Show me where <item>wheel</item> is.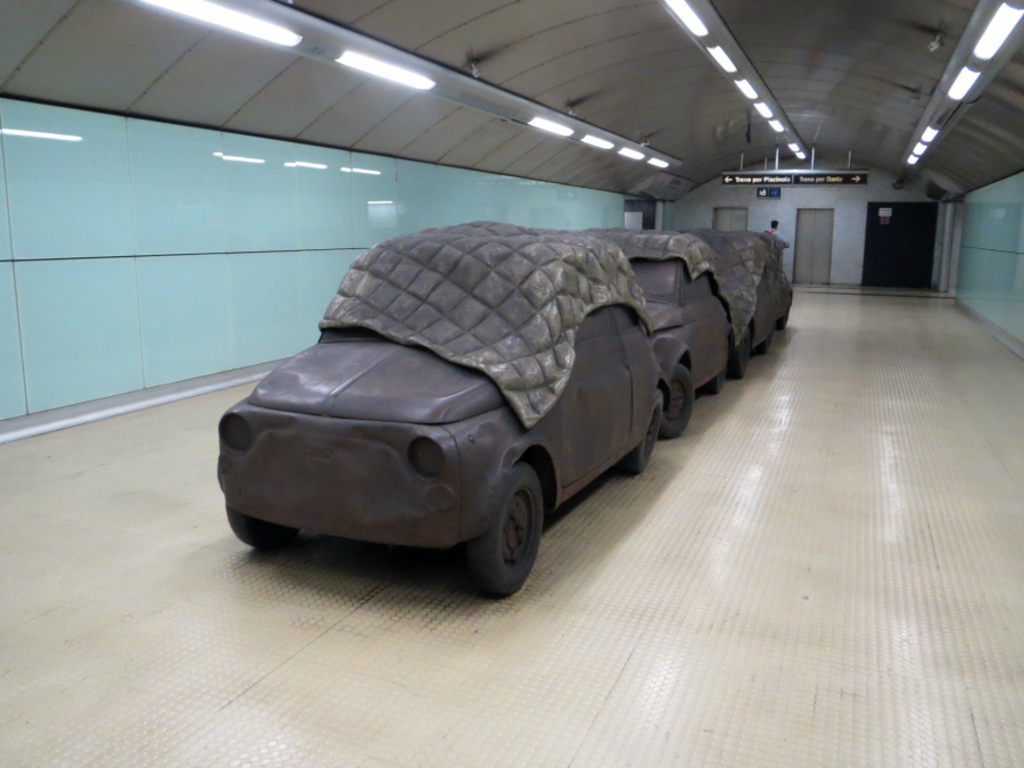
<item>wheel</item> is at (464,469,547,591).
